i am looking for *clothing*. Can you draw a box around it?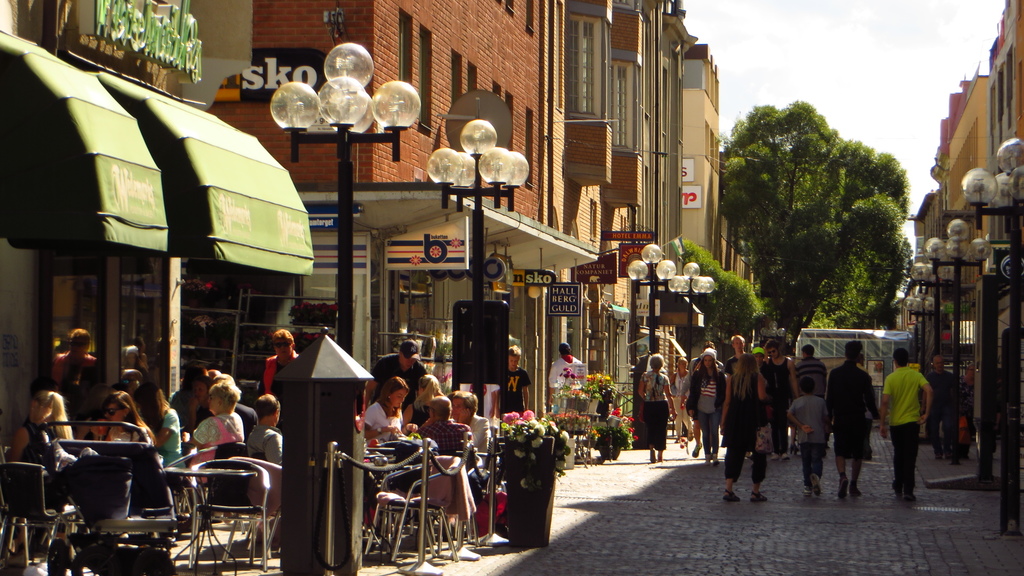
Sure, the bounding box is <box>635,364,671,444</box>.
